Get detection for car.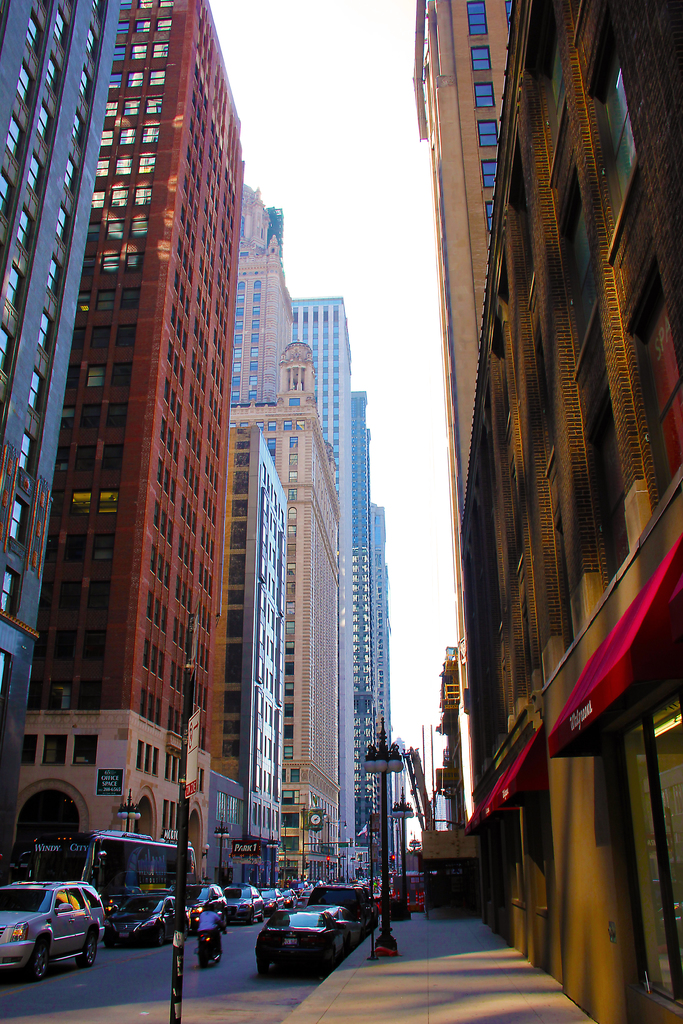
Detection: left=40, top=879, right=103, bottom=949.
